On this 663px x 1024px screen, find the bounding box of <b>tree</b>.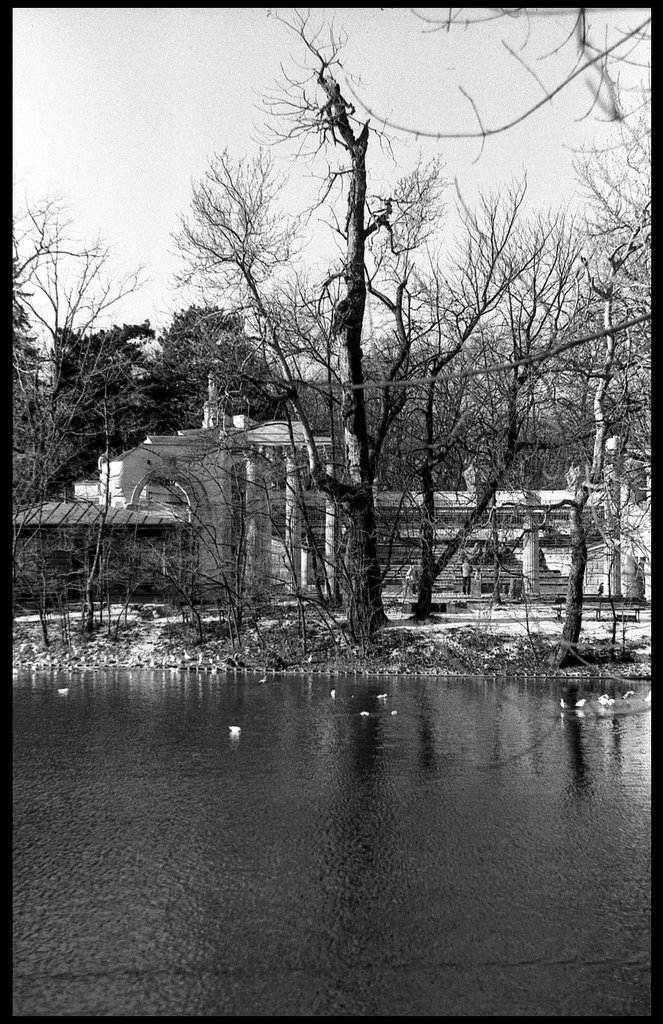
Bounding box: box=[550, 122, 662, 667].
